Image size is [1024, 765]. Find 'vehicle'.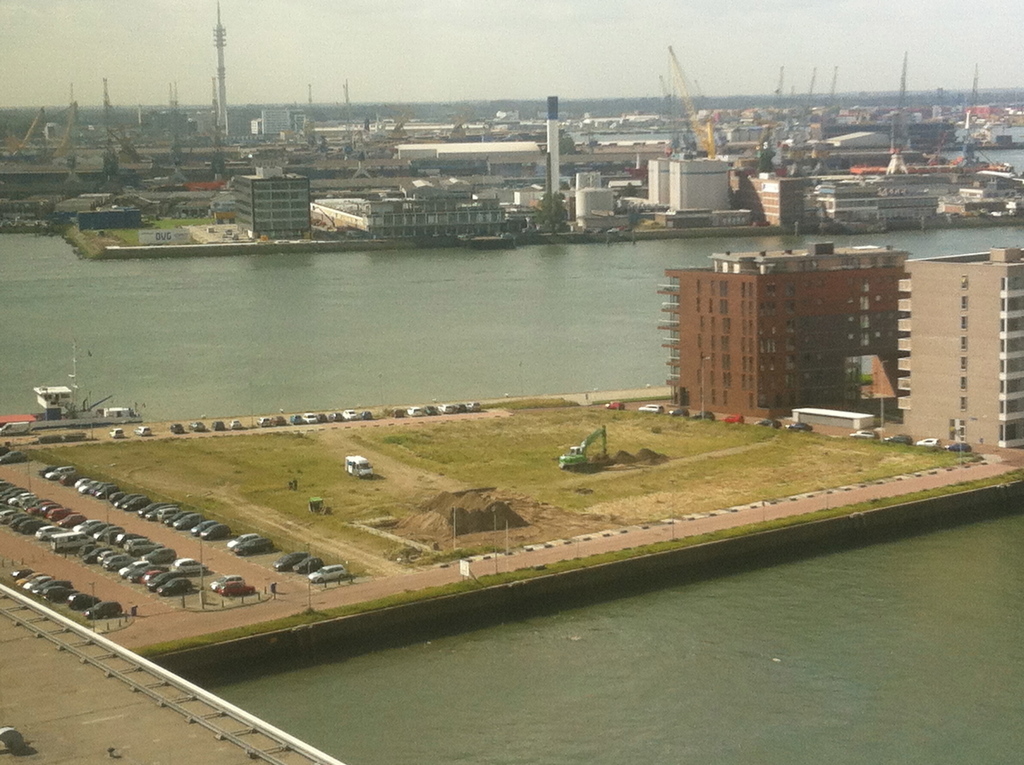
230,527,257,551.
